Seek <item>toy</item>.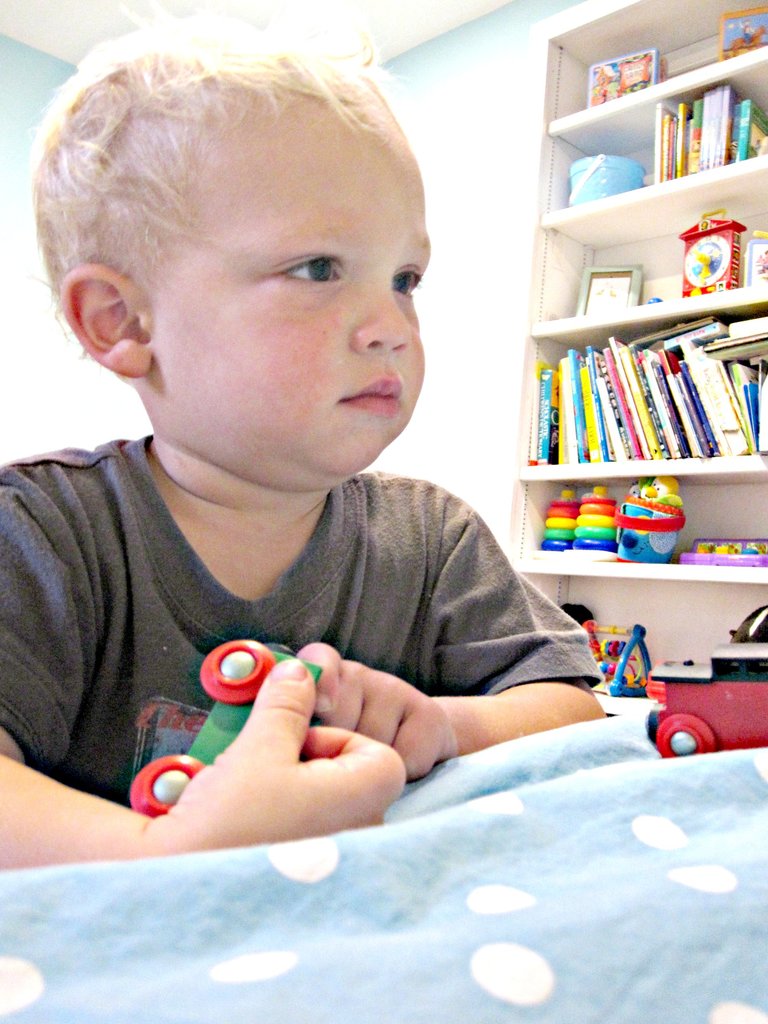
detection(522, 493, 578, 556).
